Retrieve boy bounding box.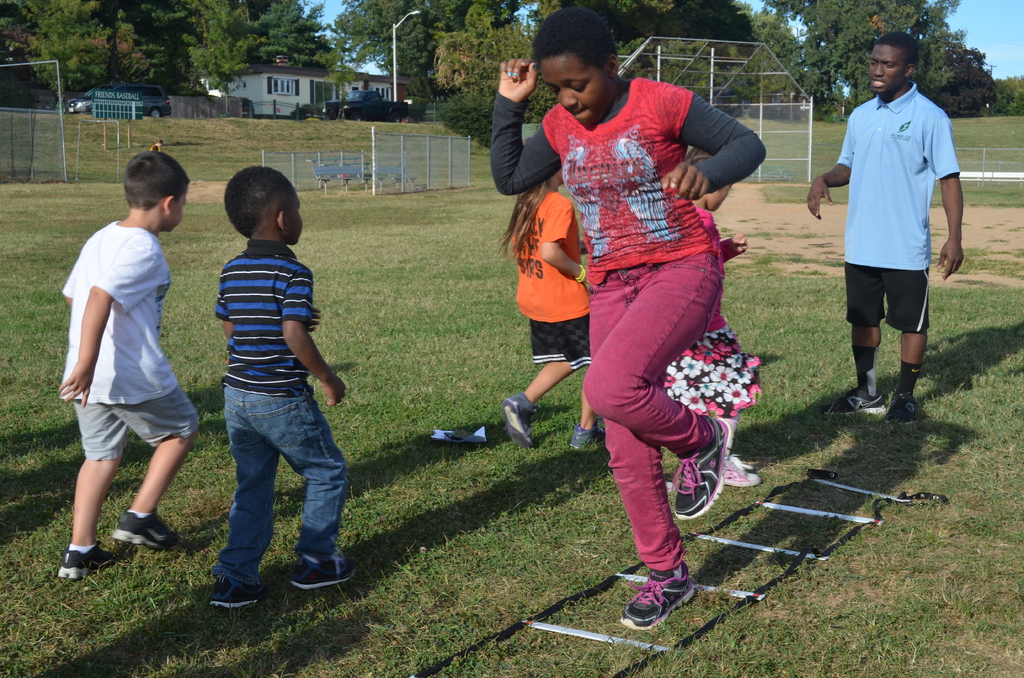
Bounding box: <region>211, 166, 357, 609</region>.
